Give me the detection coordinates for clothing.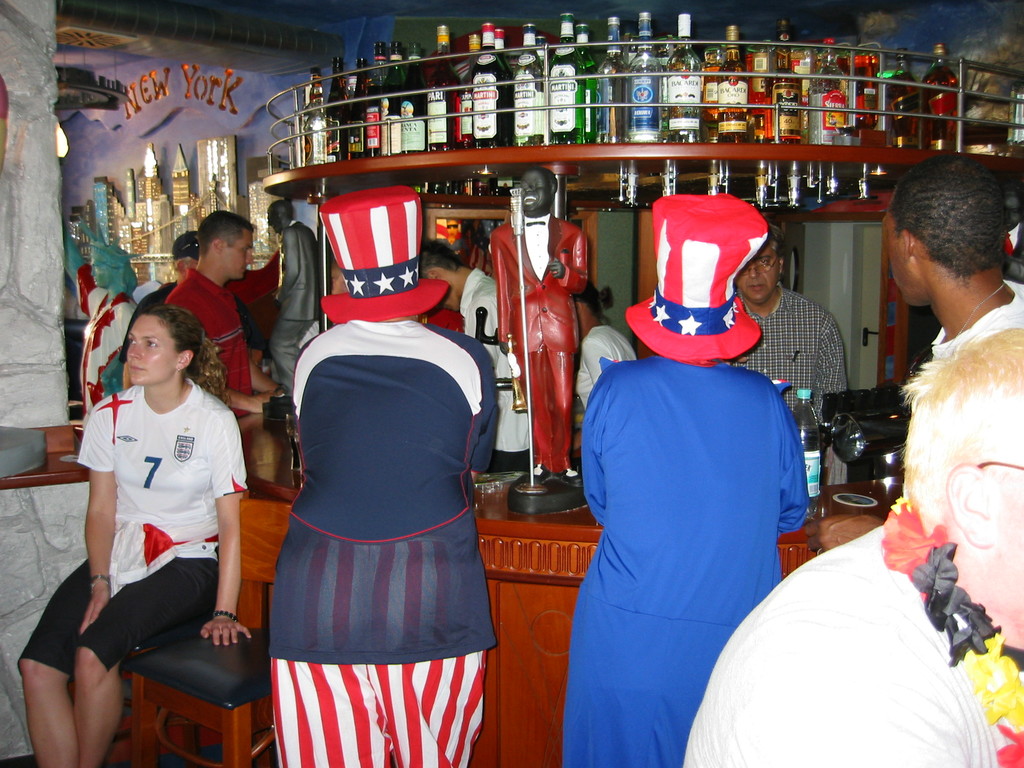
x1=577, y1=321, x2=636, y2=406.
